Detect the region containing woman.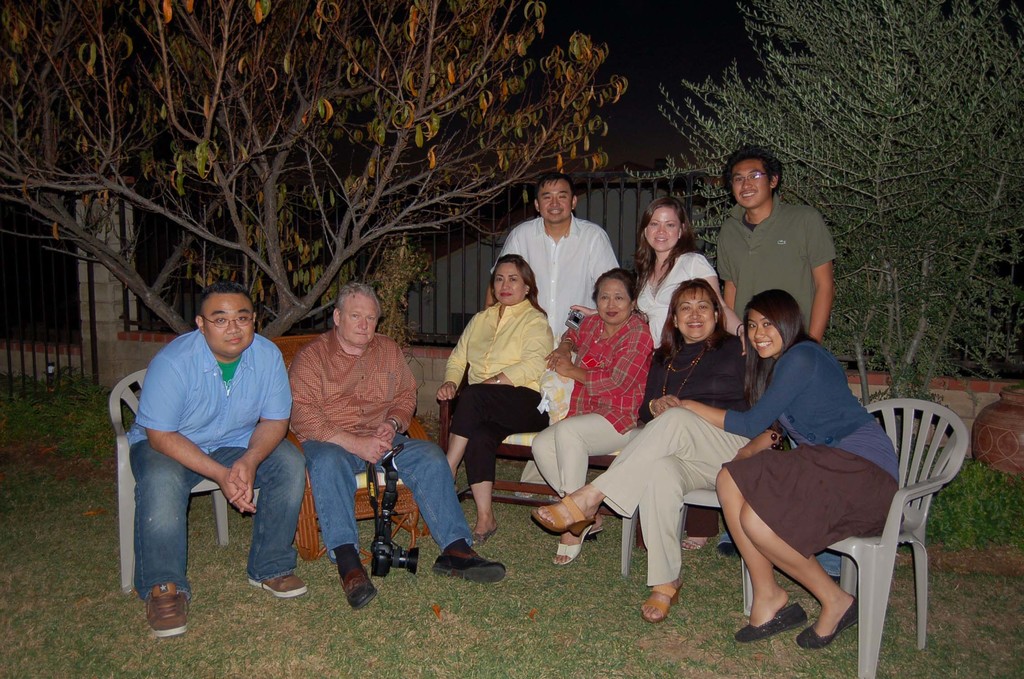
[443,252,570,543].
